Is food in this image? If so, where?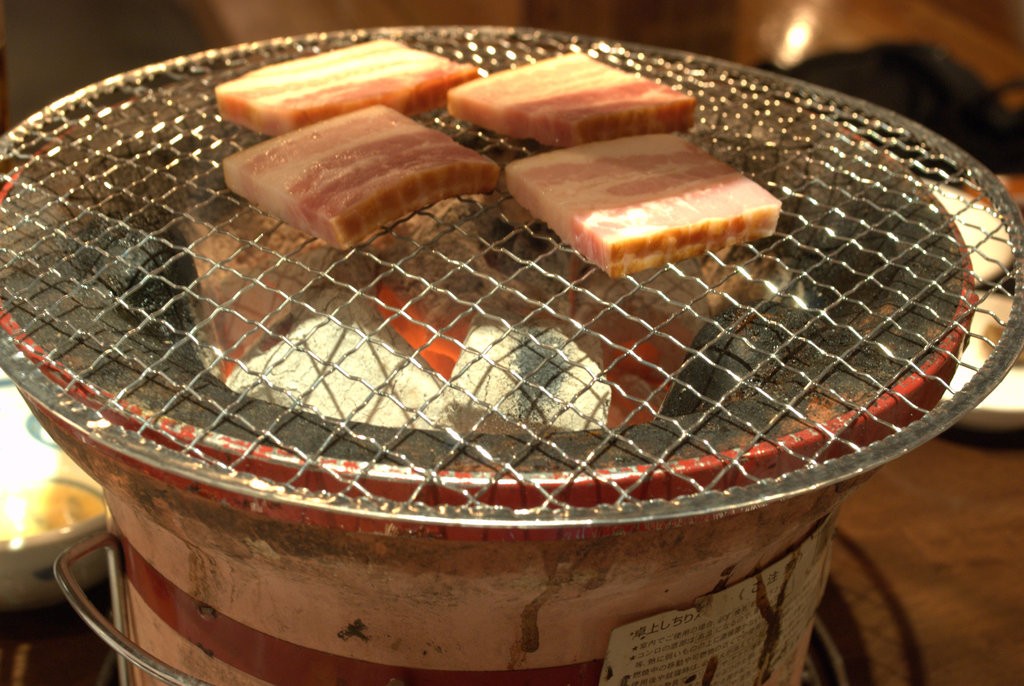
Yes, at select_region(440, 45, 695, 143).
